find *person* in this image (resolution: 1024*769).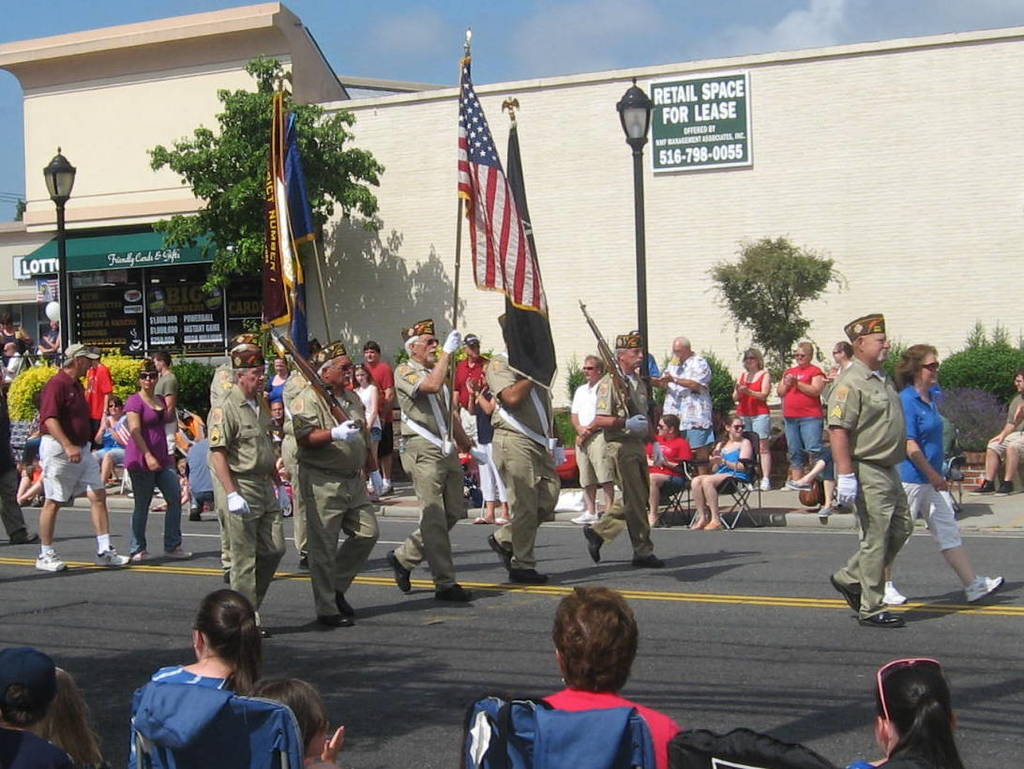
<region>884, 341, 1002, 607</region>.
